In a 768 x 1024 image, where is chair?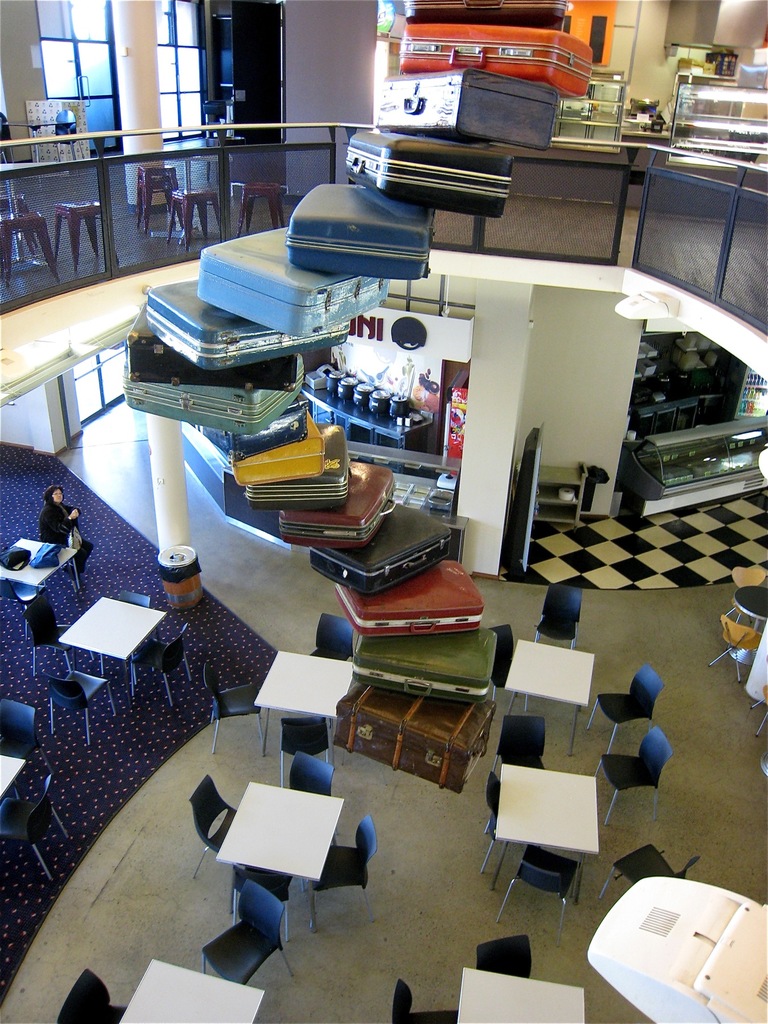
pyautogui.locateOnScreen(118, 584, 149, 605).
